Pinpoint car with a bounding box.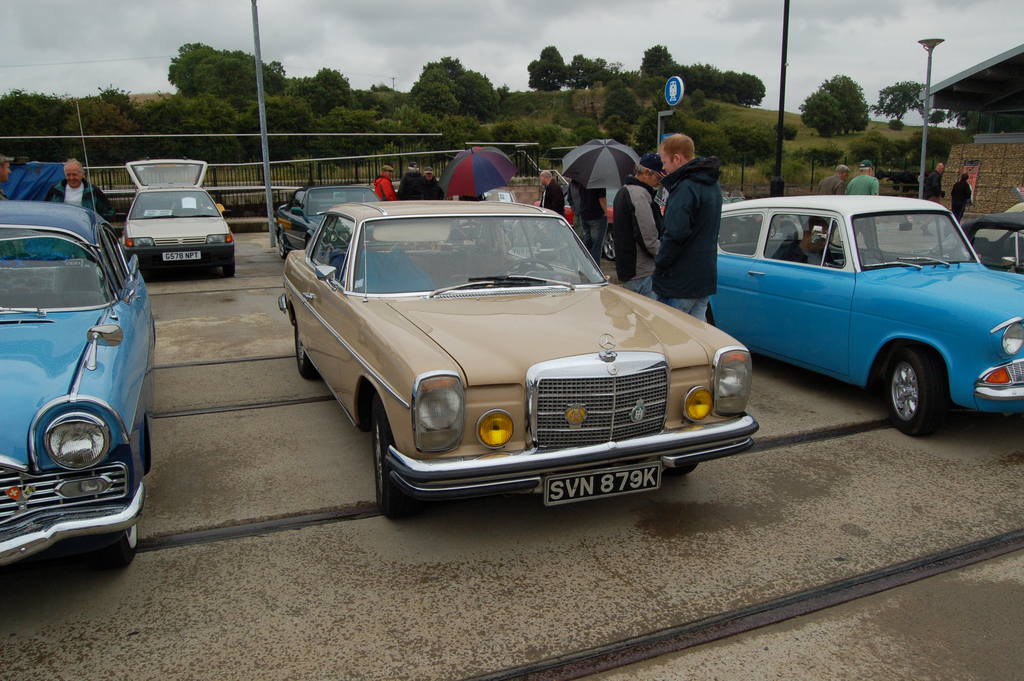
927/208/1023/274.
